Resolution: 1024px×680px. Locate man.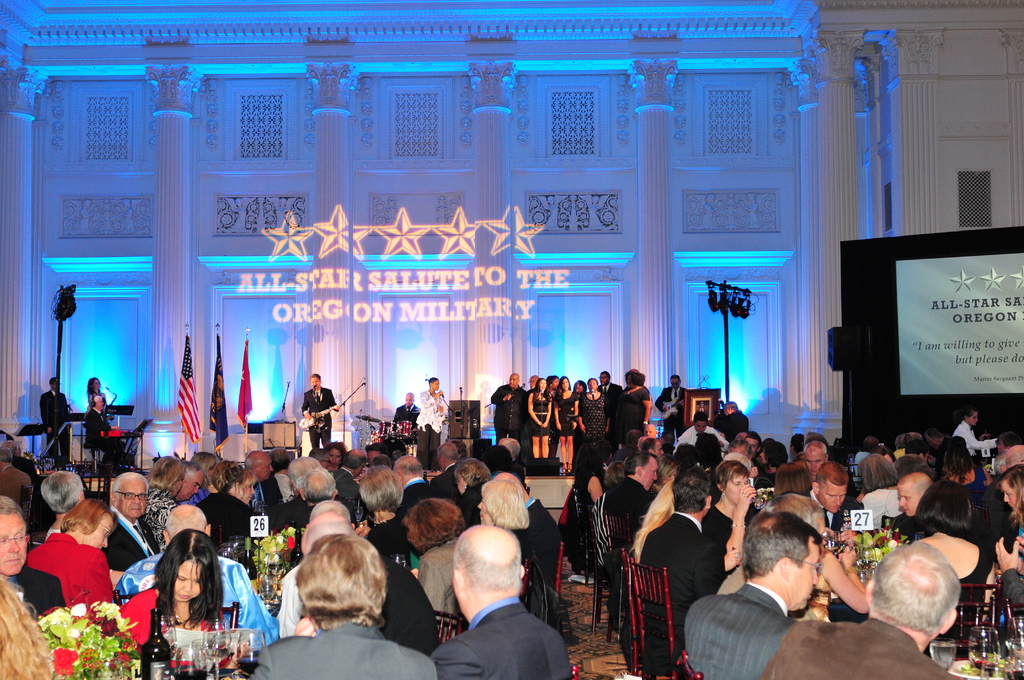
<region>419, 521, 582, 679</region>.
